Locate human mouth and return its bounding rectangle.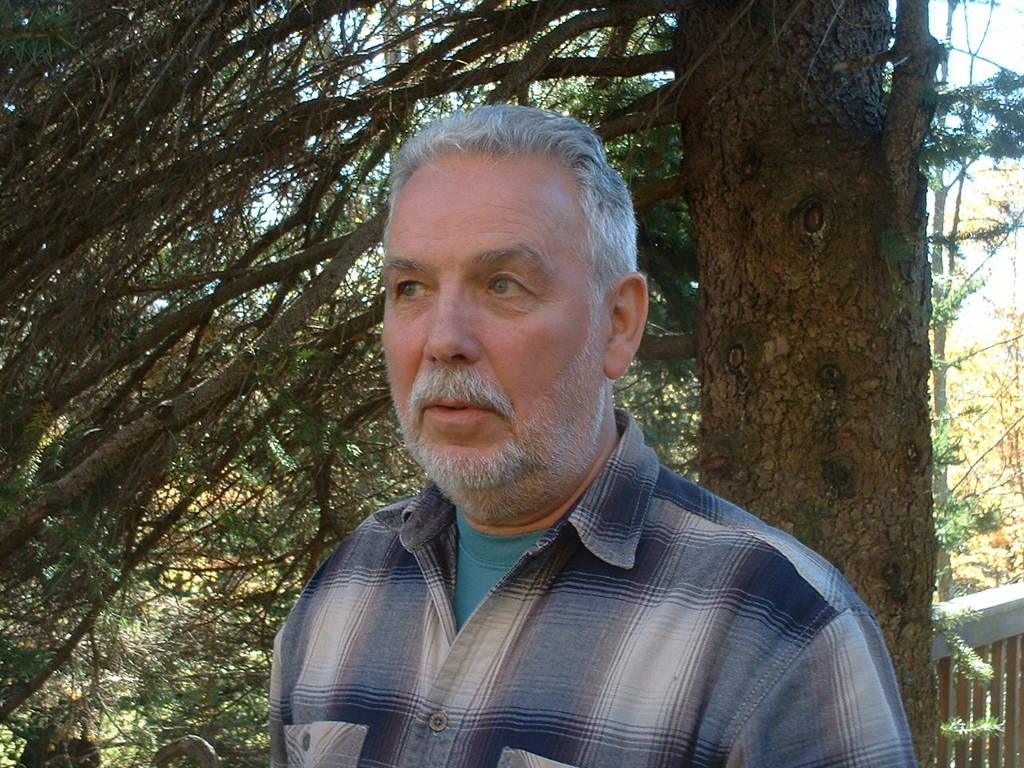
region(417, 387, 498, 433).
